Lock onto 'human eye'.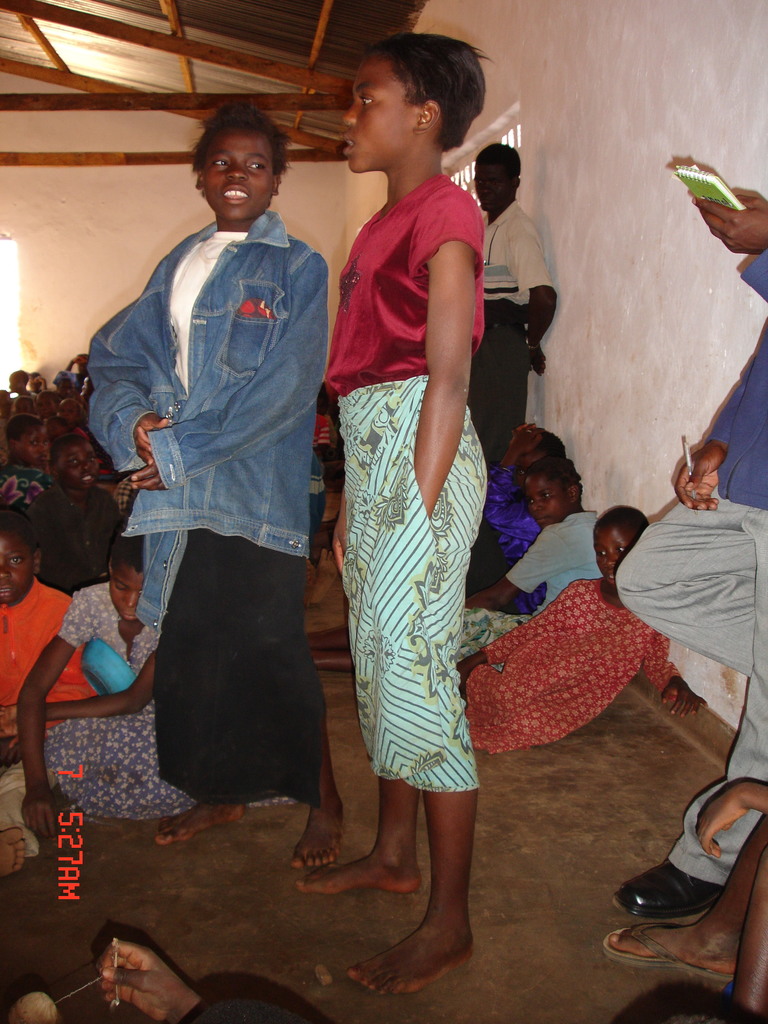
Locked: pyautogui.locateOnScreen(522, 496, 538, 509).
